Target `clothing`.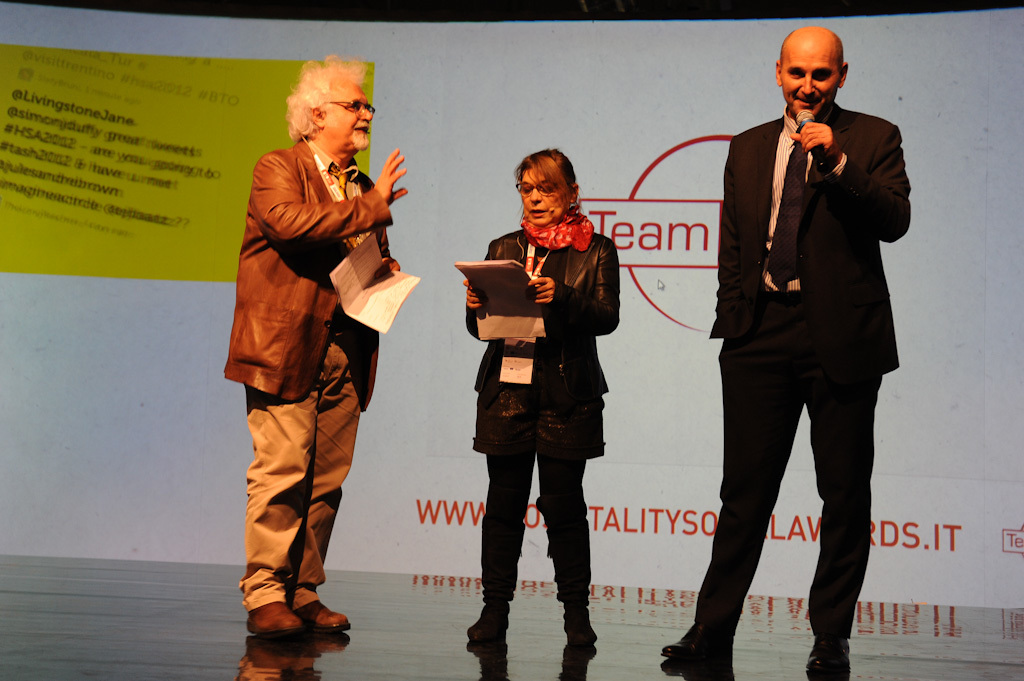
Target region: BBox(462, 213, 626, 614).
